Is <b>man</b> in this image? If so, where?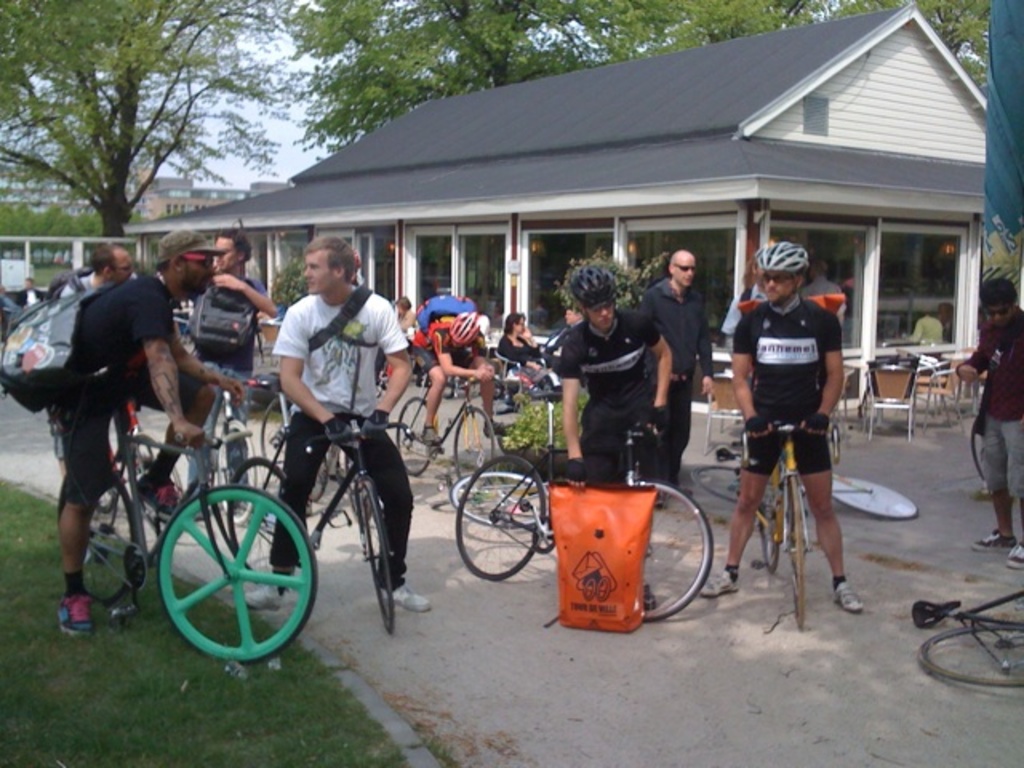
Yes, at <region>184, 229, 278, 493</region>.
